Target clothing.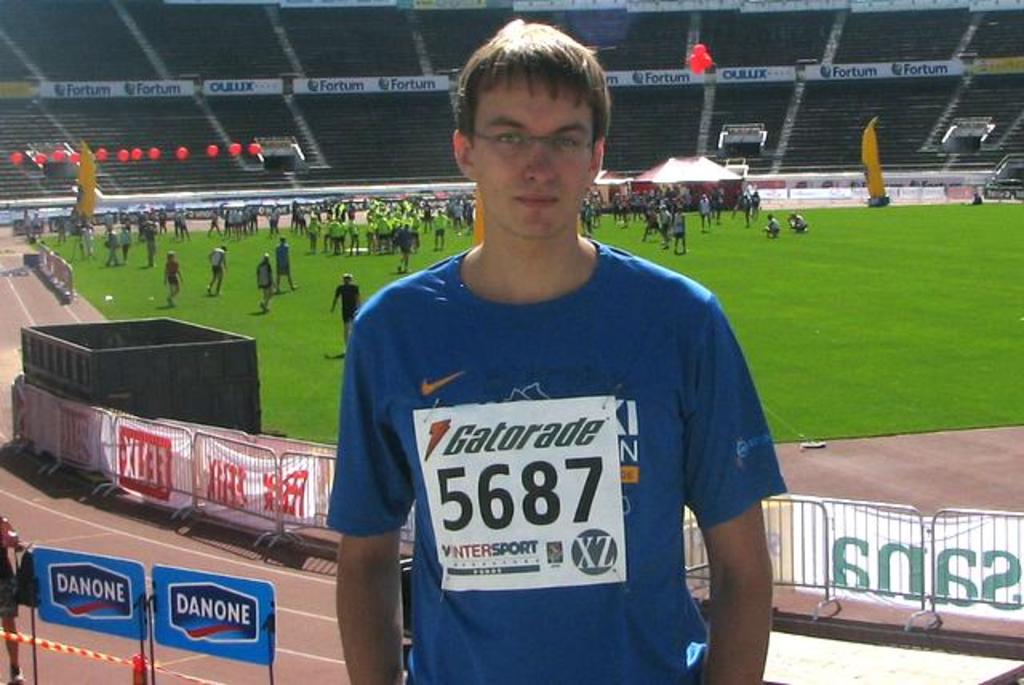
Target region: (left=208, top=245, right=230, bottom=285).
